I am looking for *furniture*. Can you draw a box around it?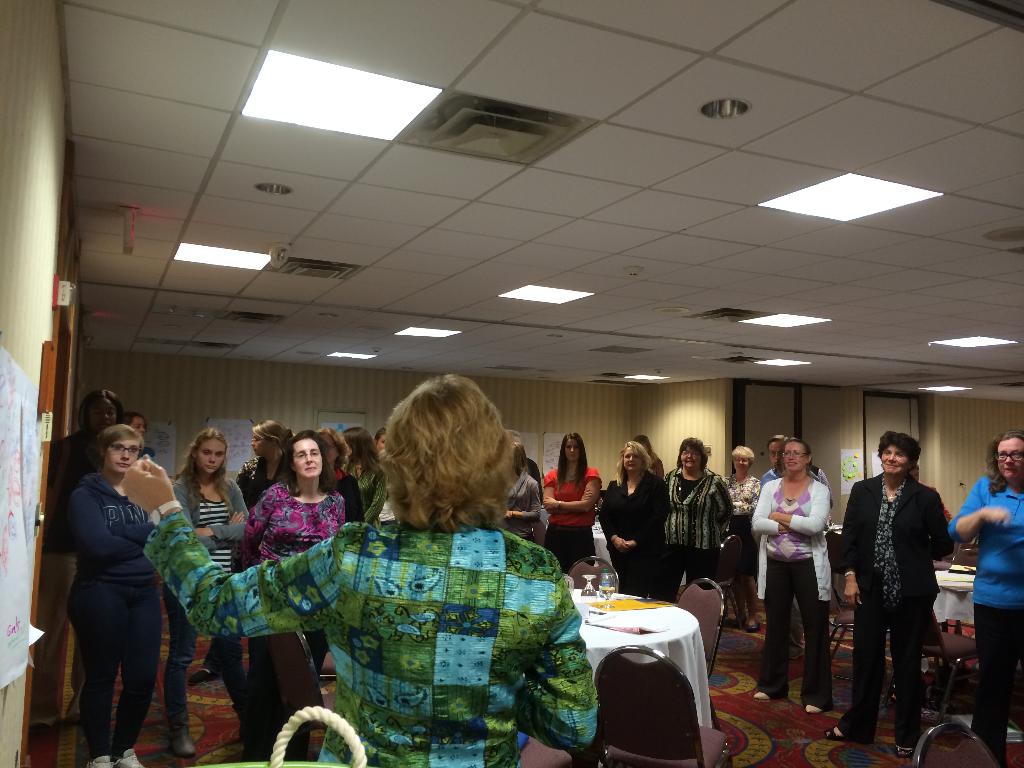
Sure, the bounding box is [left=570, top=555, right=619, bottom=593].
